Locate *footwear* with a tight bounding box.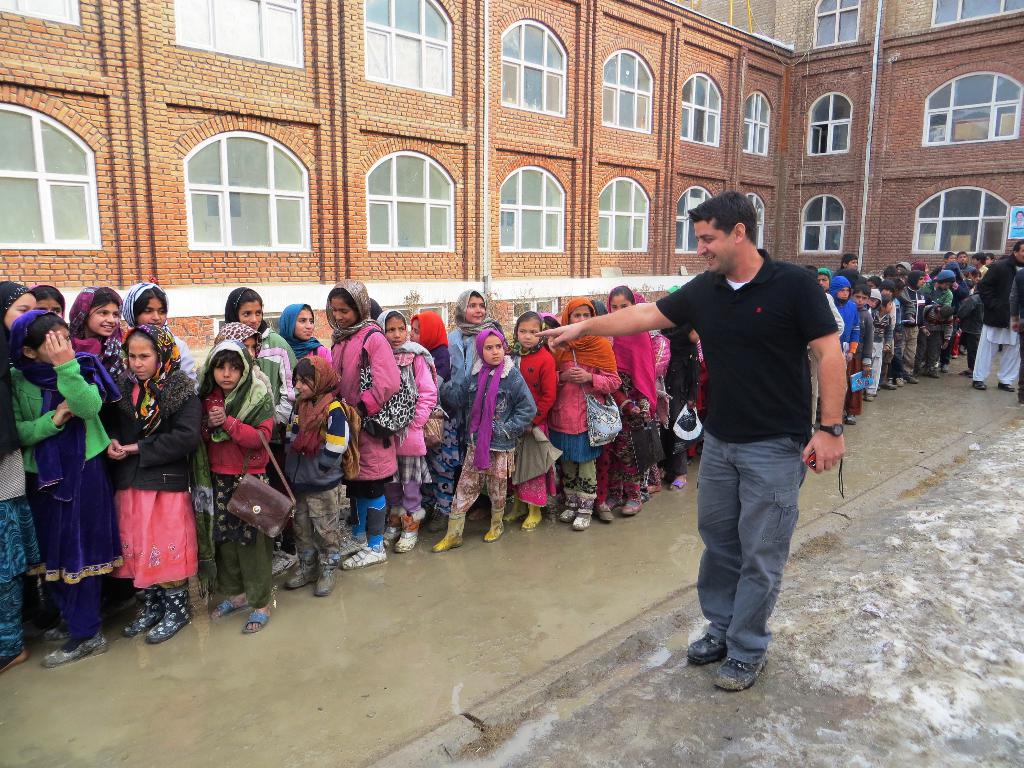
(0,651,27,673).
